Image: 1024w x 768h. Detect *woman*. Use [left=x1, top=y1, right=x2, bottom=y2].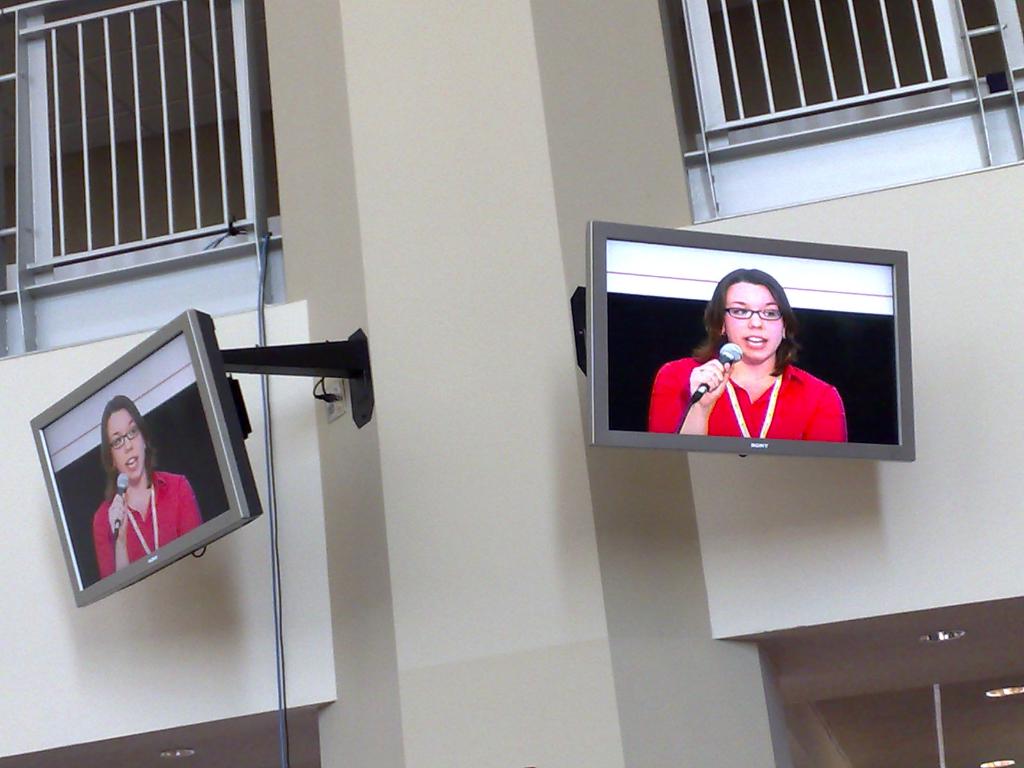
[left=676, top=264, right=856, bottom=459].
